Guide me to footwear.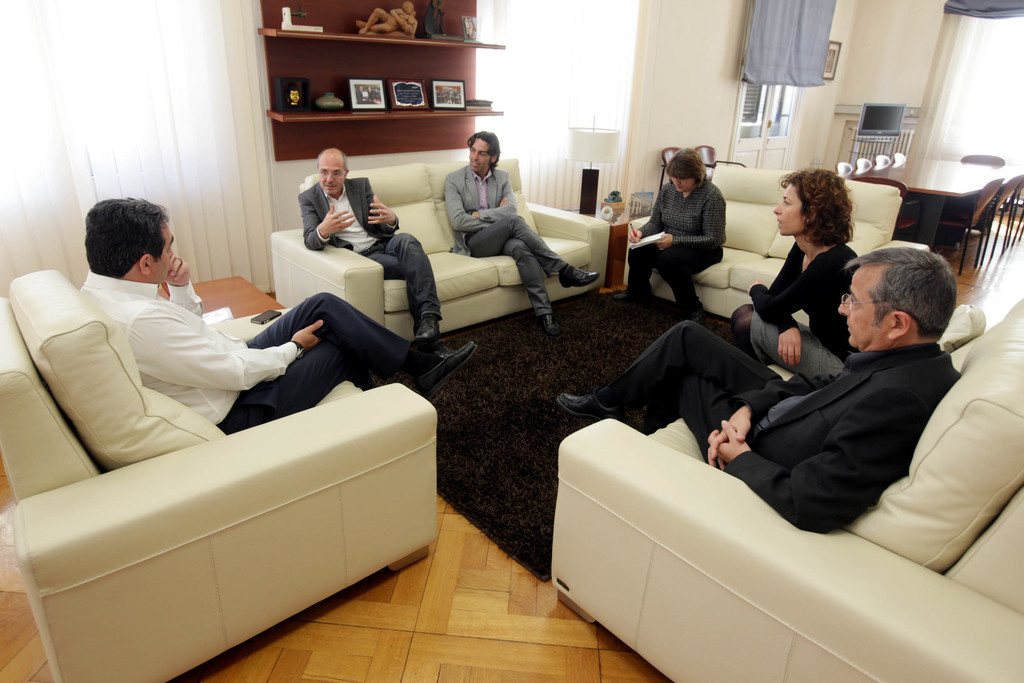
Guidance: box=[552, 392, 621, 425].
